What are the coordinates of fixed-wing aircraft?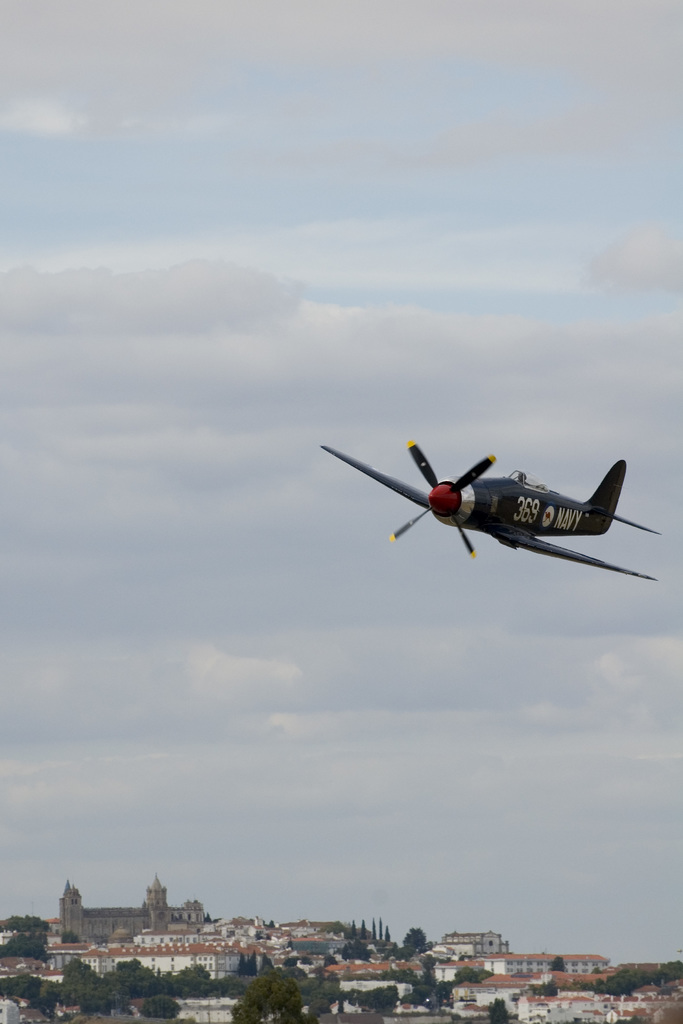
(x1=322, y1=432, x2=657, y2=584).
